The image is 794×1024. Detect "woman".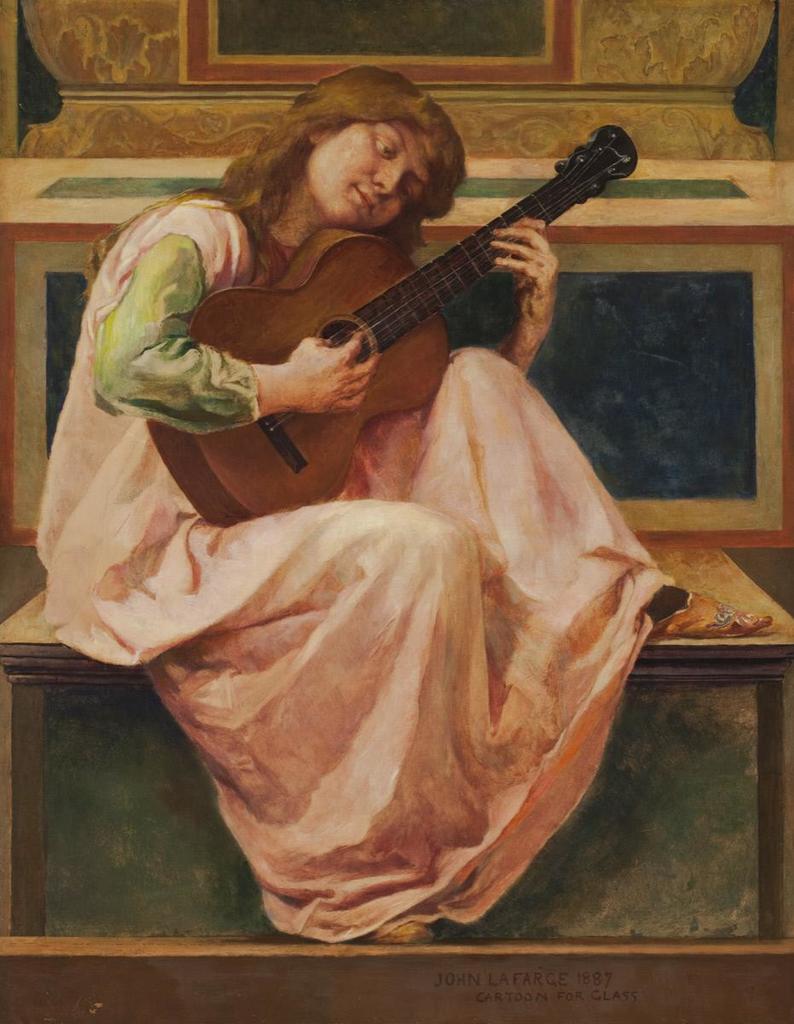
Detection: x1=64, y1=42, x2=669, y2=912.
